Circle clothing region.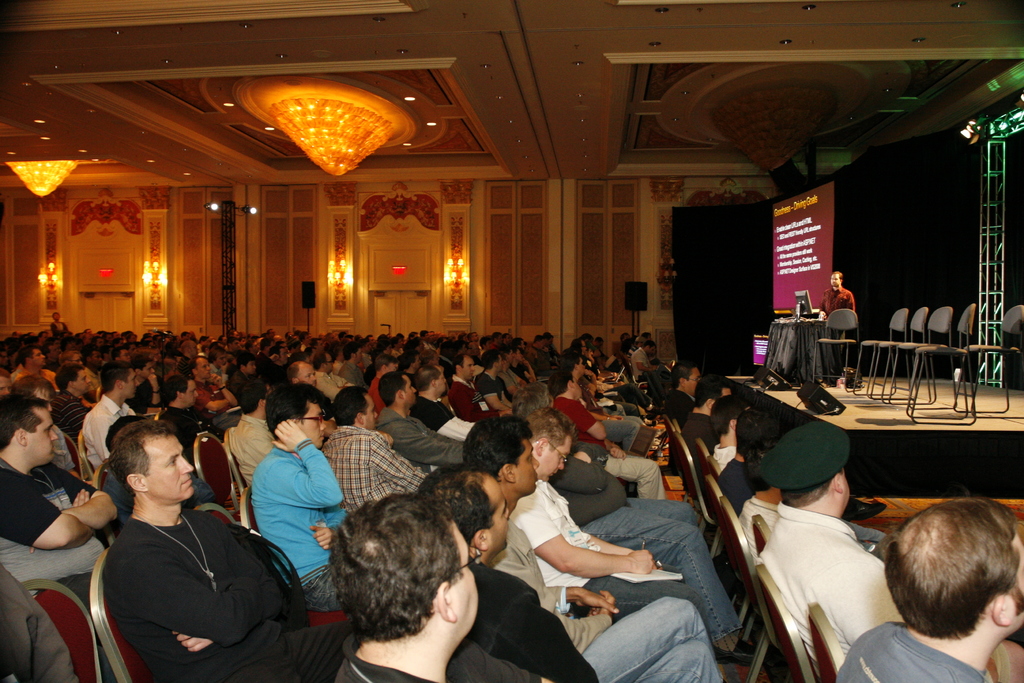
Region: detection(500, 479, 771, 666).
